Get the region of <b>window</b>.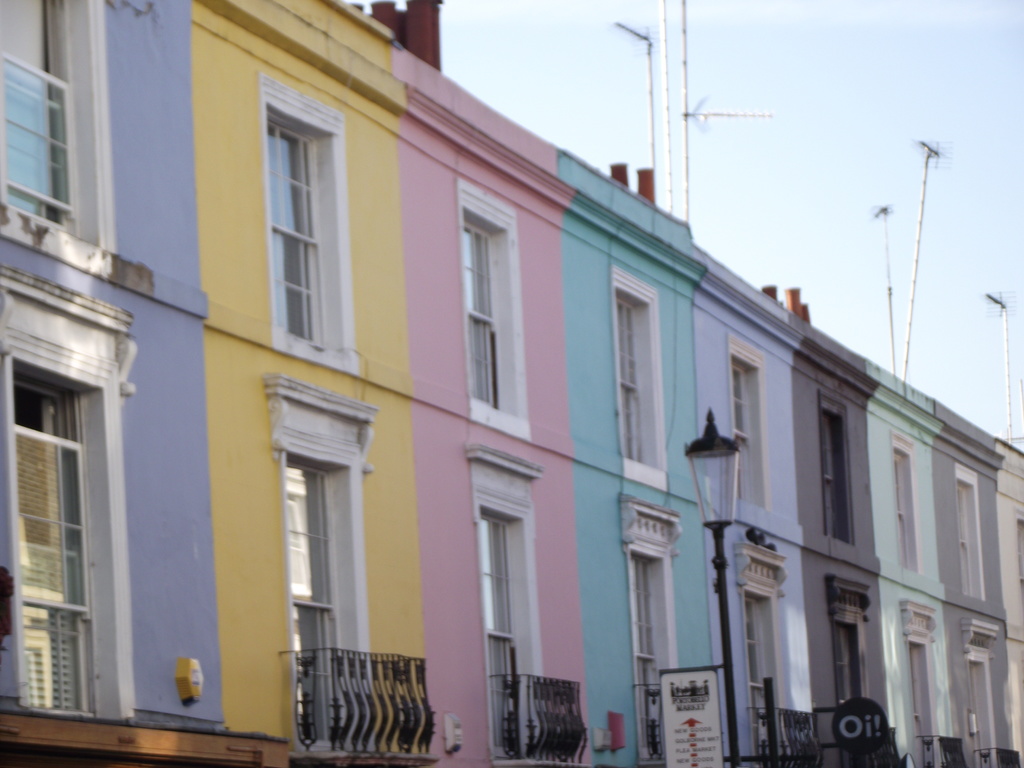
(left=14, top=291, right=115, bottom=731).
